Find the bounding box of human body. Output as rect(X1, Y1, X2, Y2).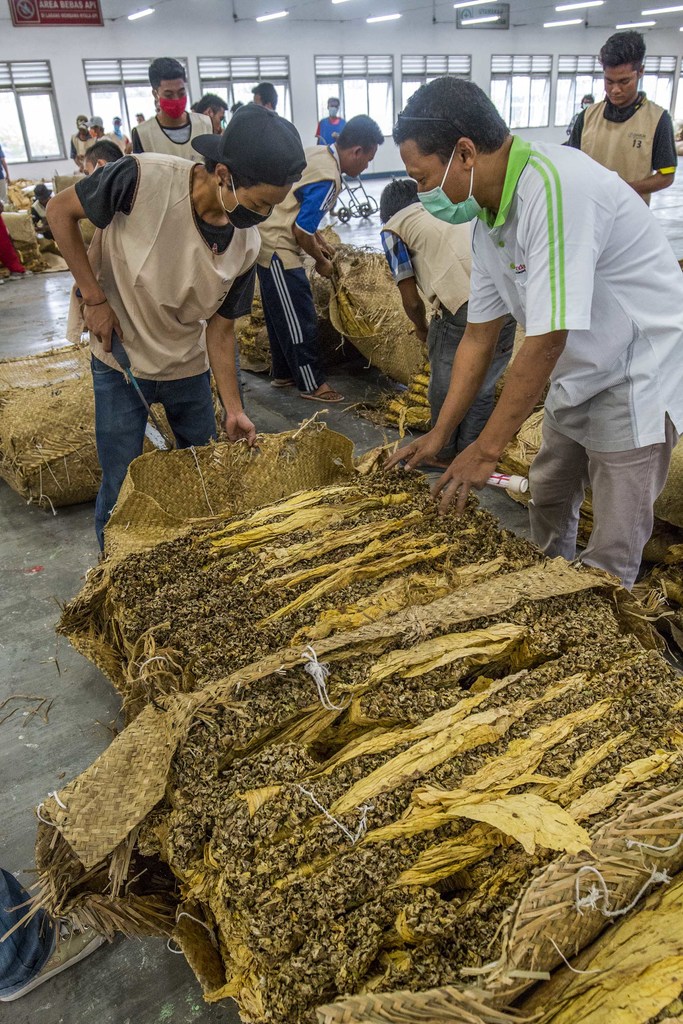
rect(82, 136, 119, 177).
